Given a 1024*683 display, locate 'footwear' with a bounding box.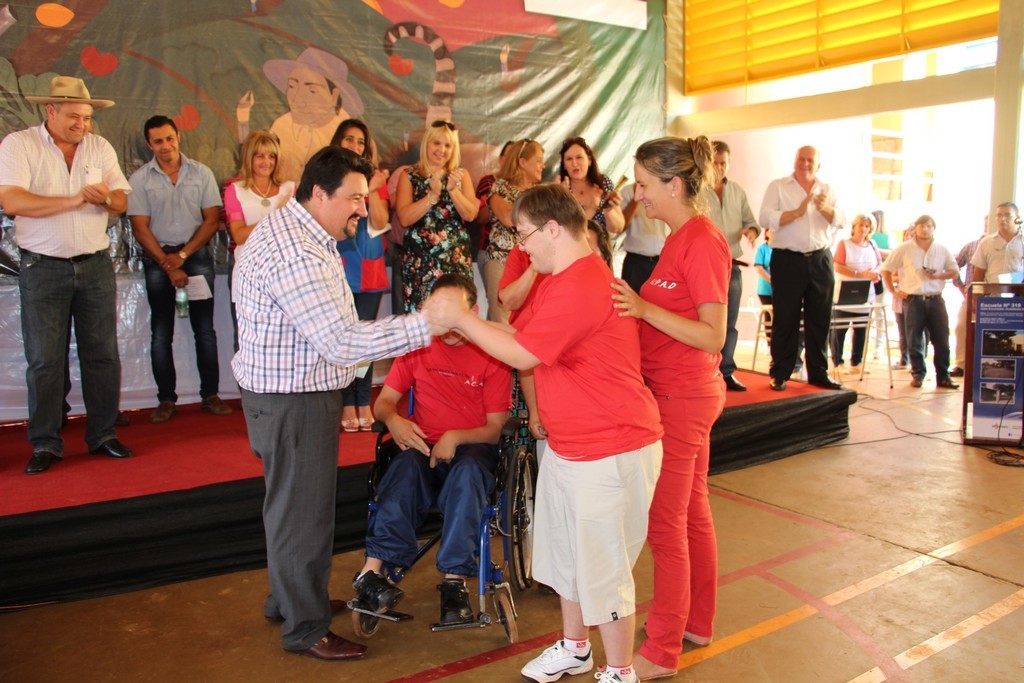
Located: x1=836 y1=362 x2=845 y2=377.
